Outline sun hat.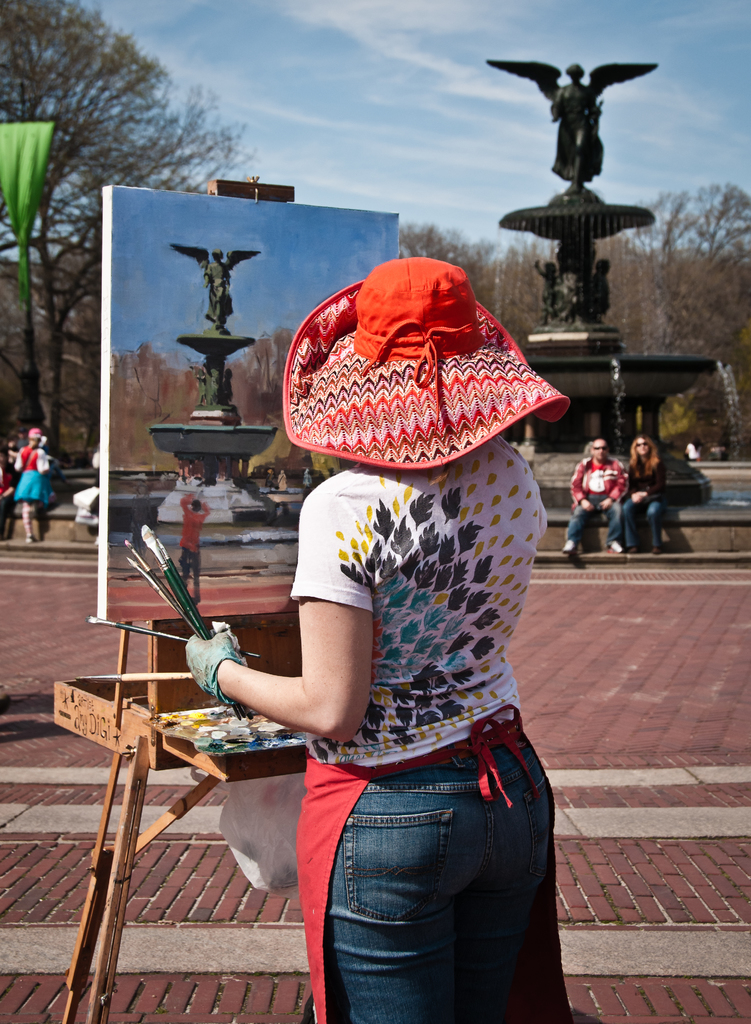
Outline: (275,249,576,480).
